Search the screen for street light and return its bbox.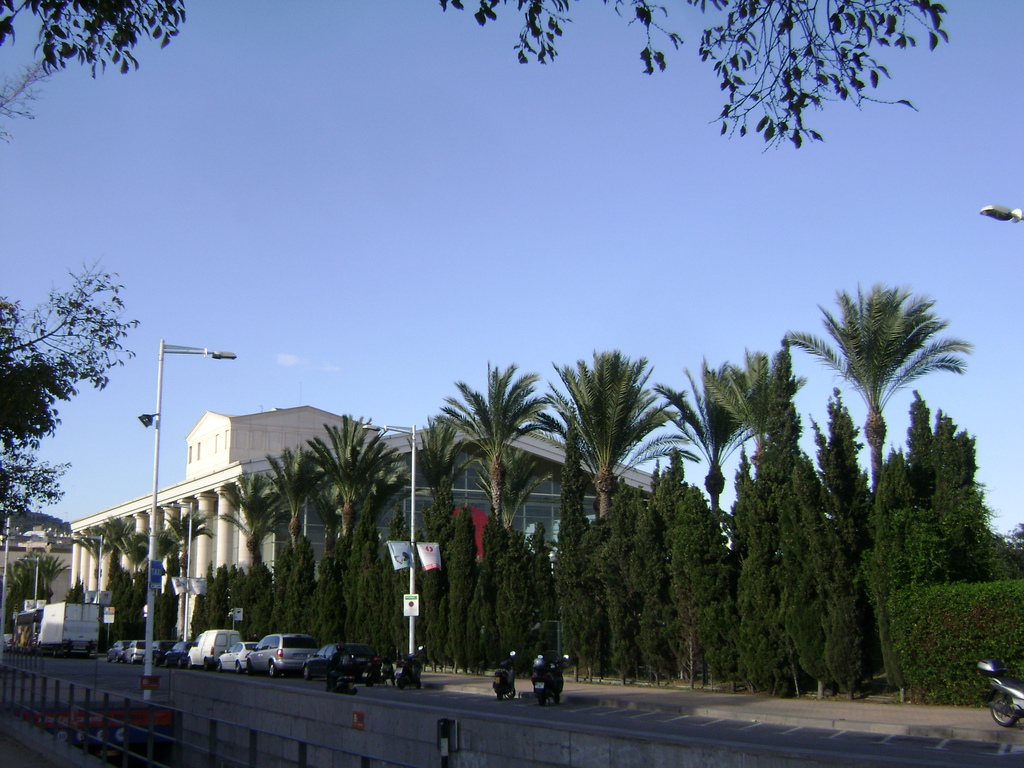
Found: region(159, 500, 196, 639).
